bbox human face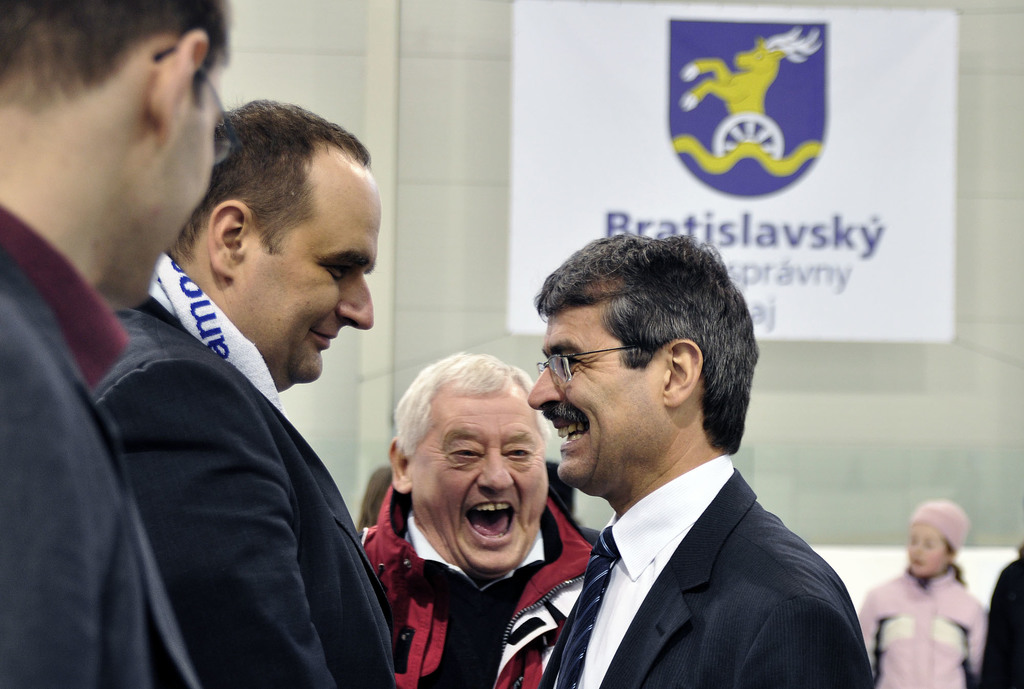
<region>417, 389, 548, 574</region>
